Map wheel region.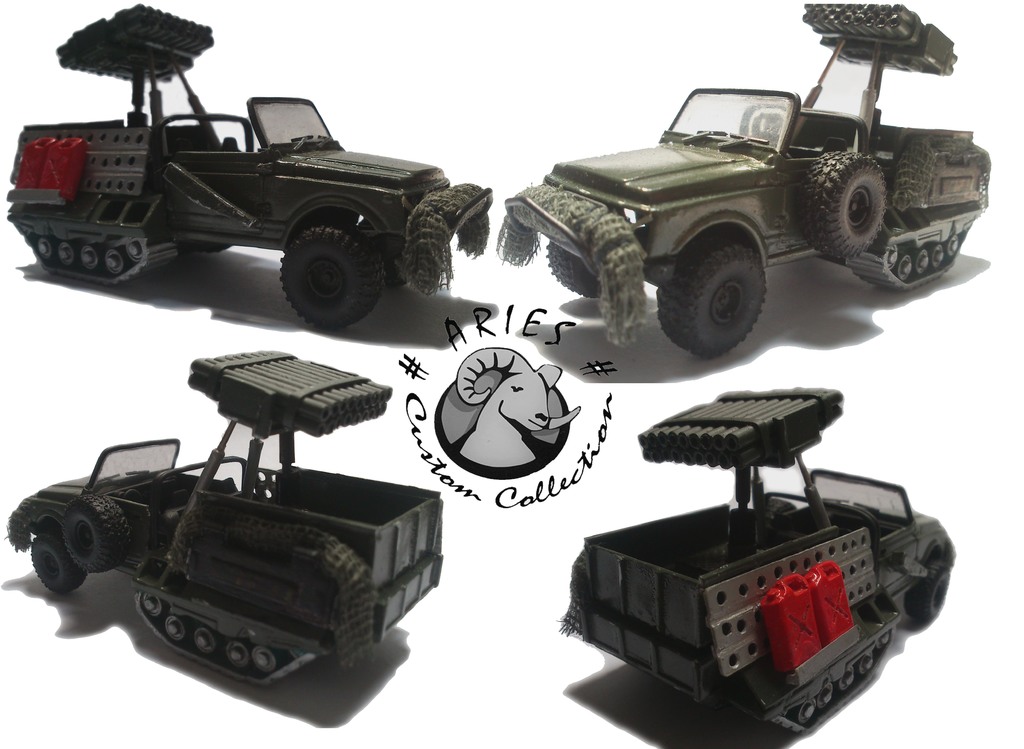
Mapped to locate(795, 700, 819, 727).
